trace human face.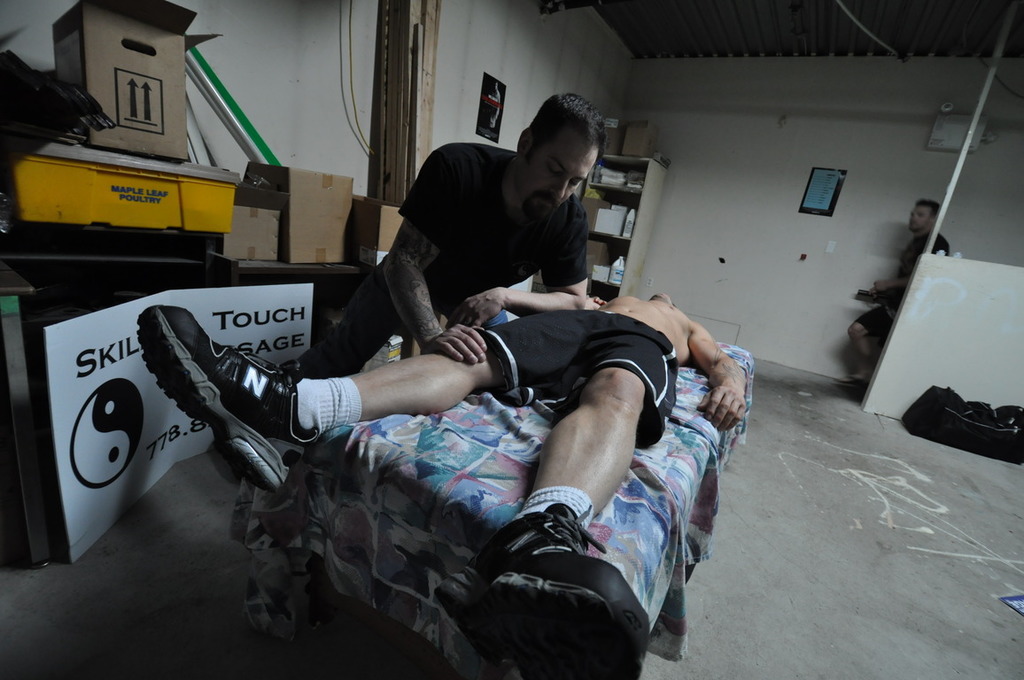
Traced to pyautogui.locateOnScreen(905, 209, 934, 233).
